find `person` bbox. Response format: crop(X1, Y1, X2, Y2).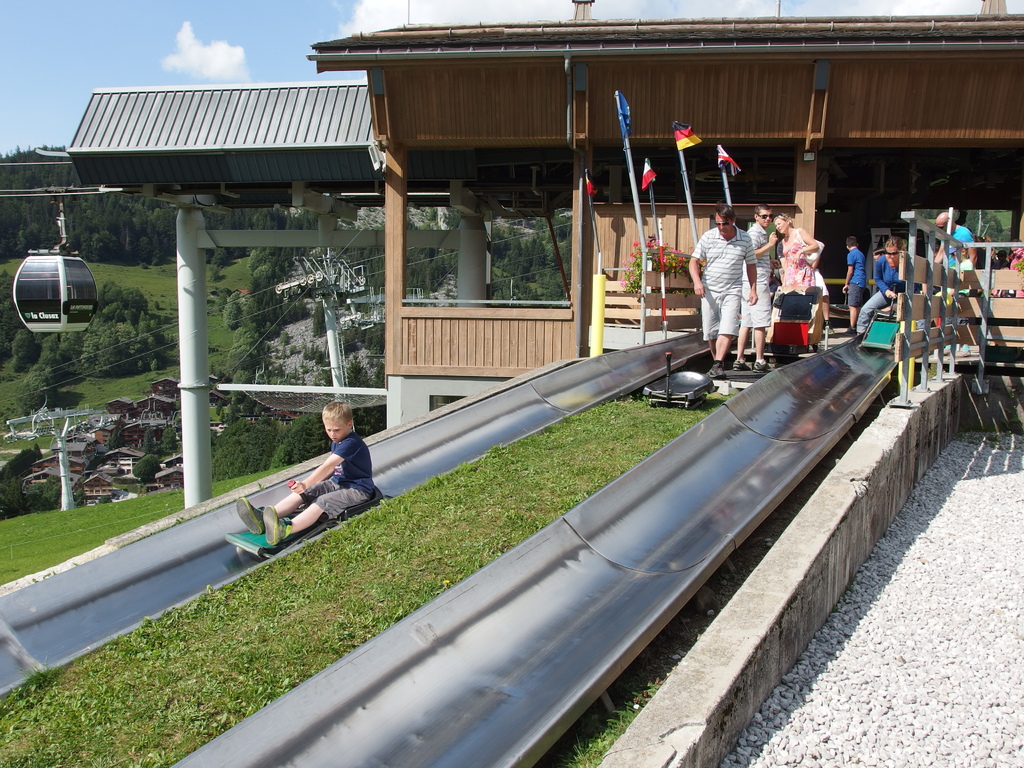
crop(234, 397, 378, 550).
